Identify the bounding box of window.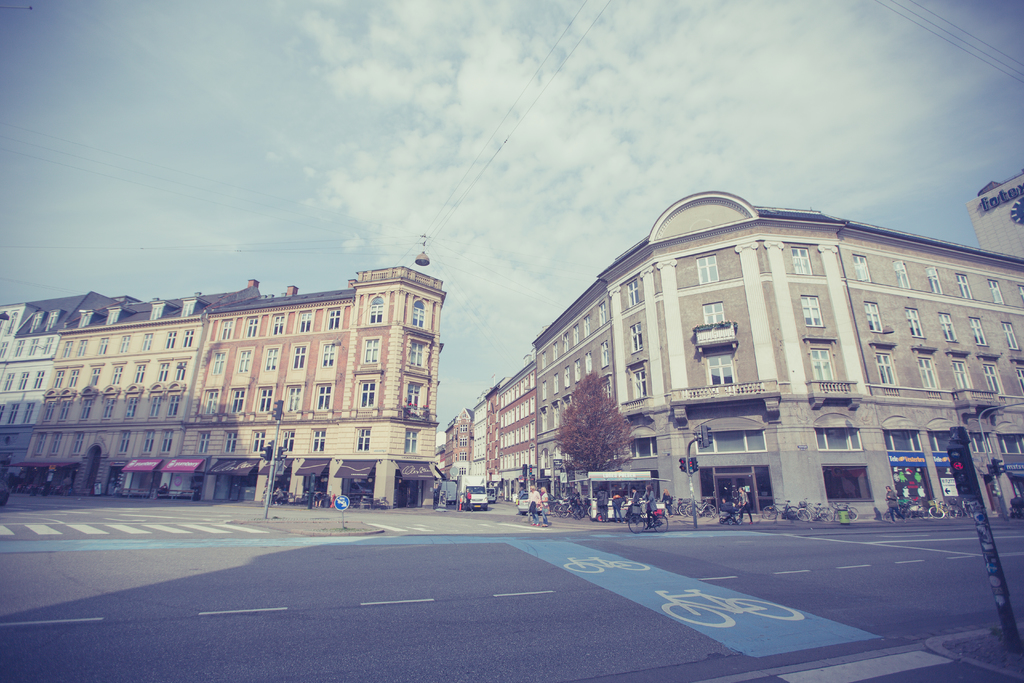
bbox=(971, 432, 988, 452).
